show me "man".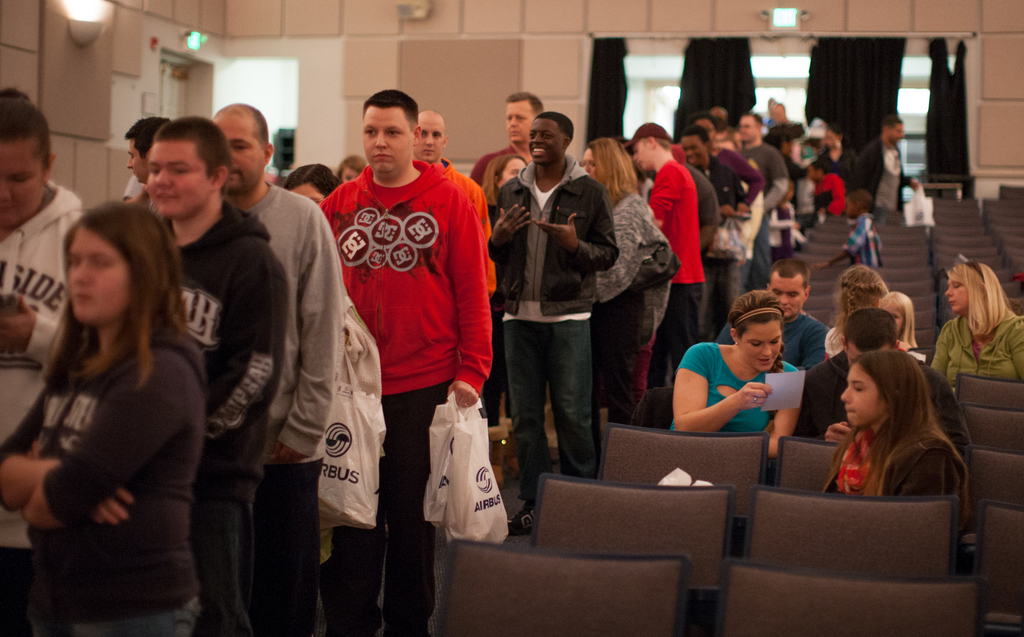
"man" is here: (0, 98, 90, 636).
